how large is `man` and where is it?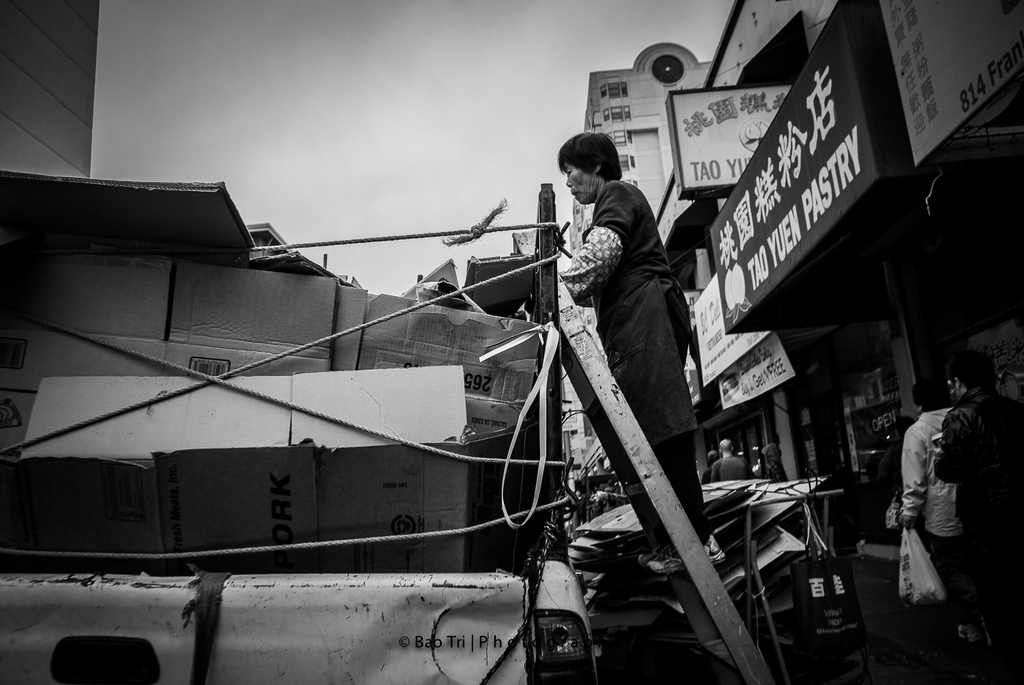
Bounding box: [934,352,1023,684].
